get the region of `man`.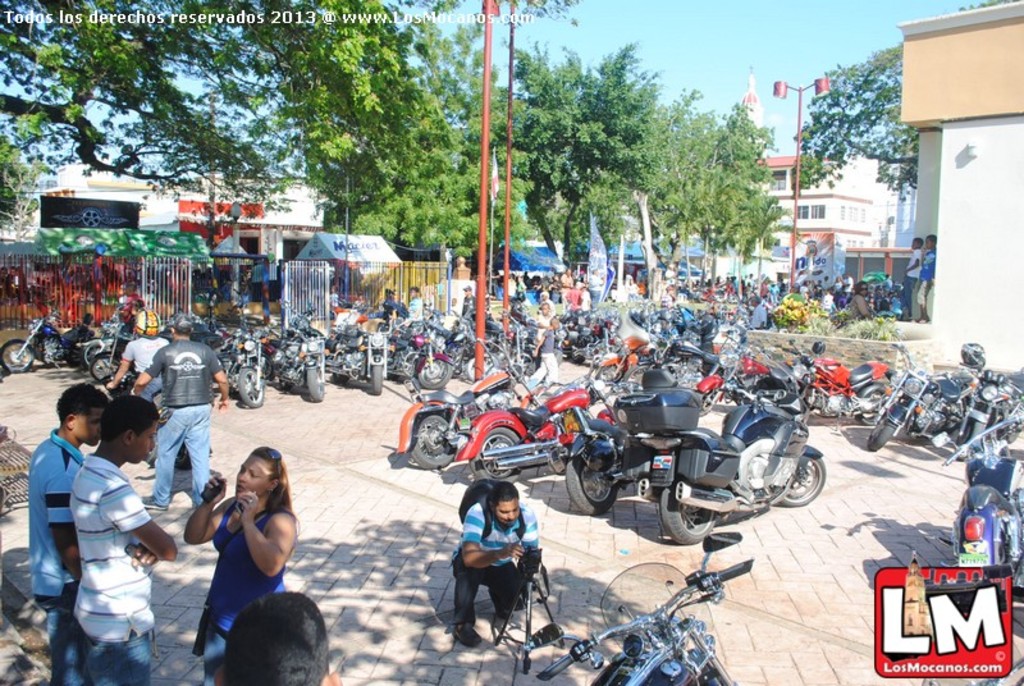
locate(29, 383, 111, 685).
